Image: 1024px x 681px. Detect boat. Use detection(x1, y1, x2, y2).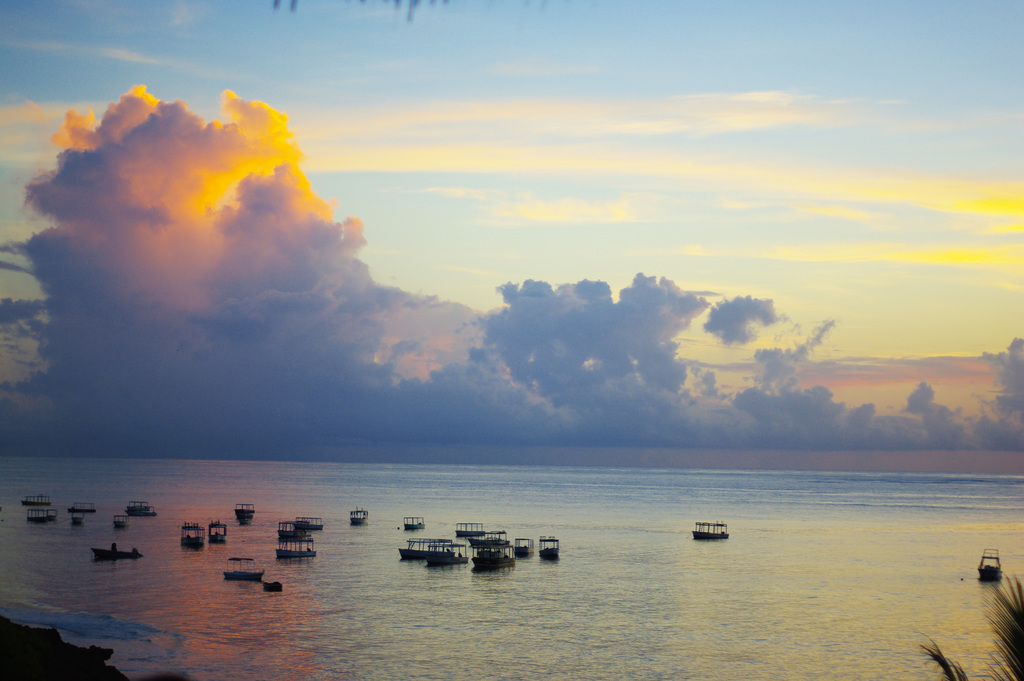
detection(425, 543, 470, 569).
